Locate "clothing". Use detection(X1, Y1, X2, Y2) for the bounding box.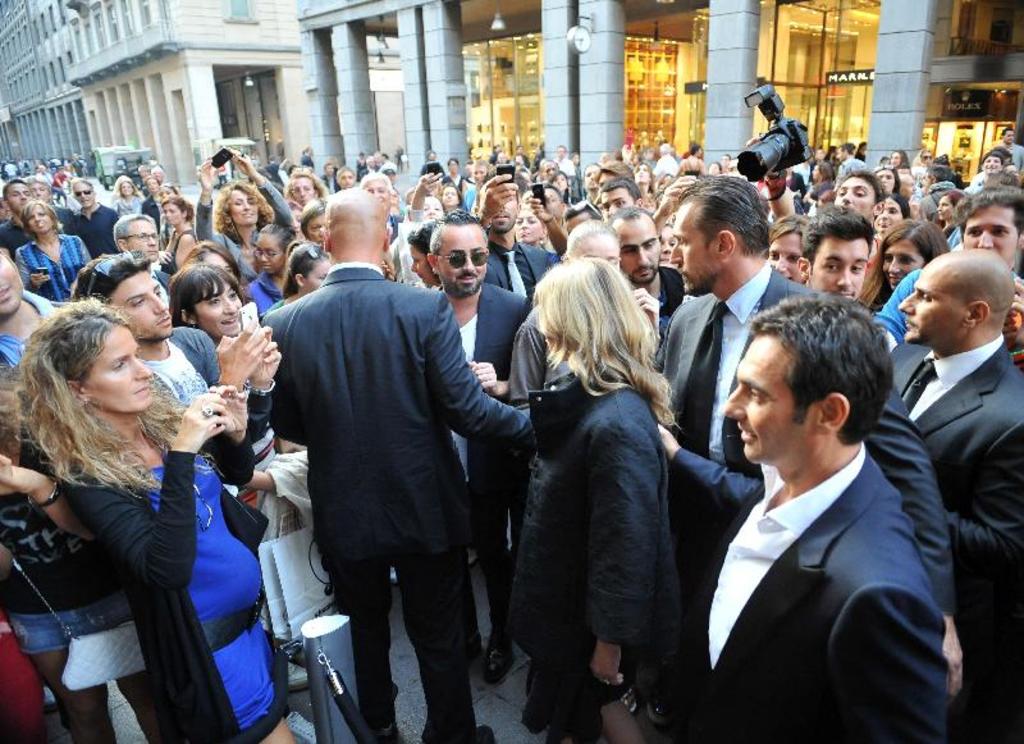
detection(1010, 138, 1023, 169).
